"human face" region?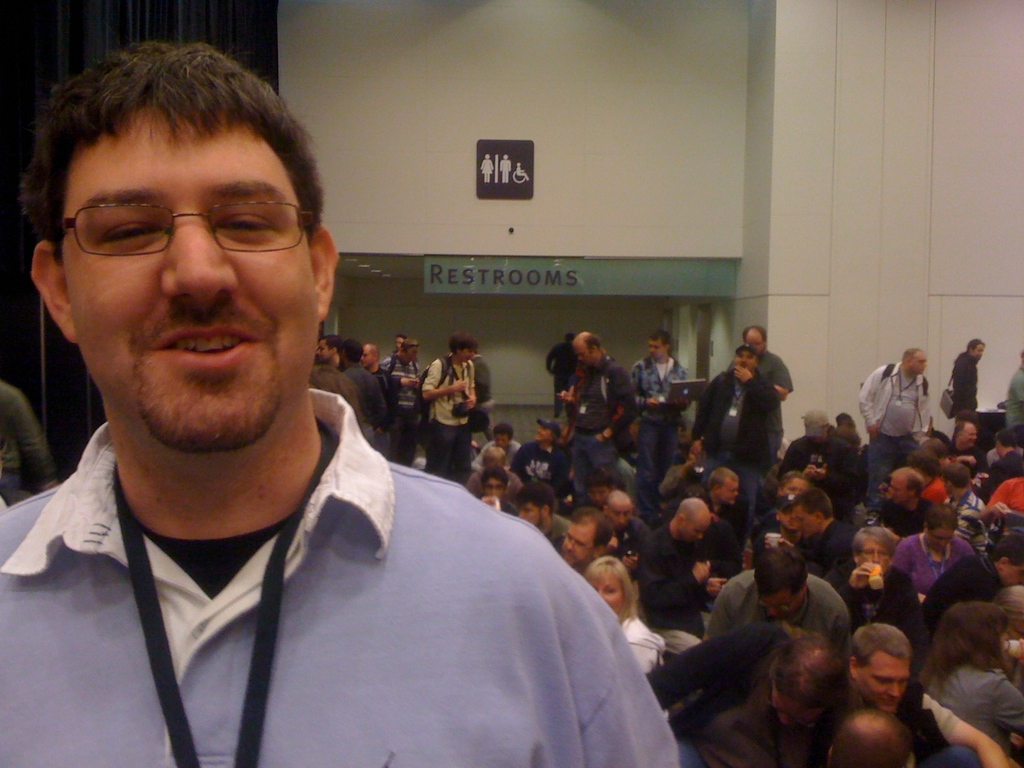
box(735, 347, 758, 368)
